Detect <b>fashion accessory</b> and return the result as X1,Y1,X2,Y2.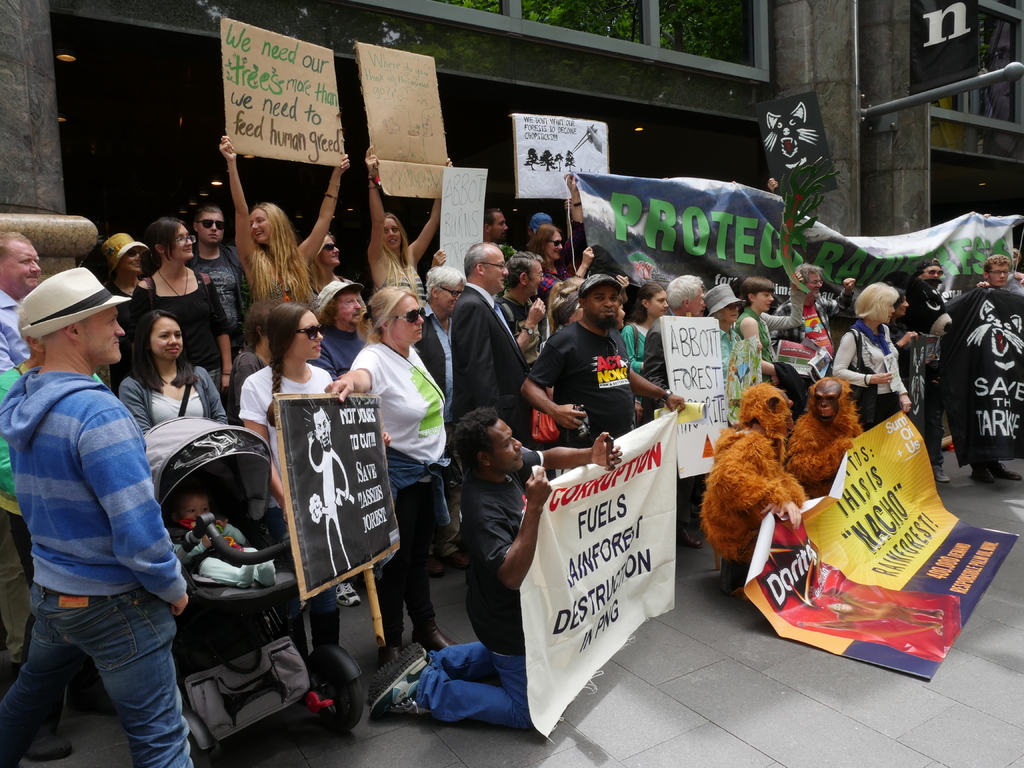
970,468,995,484.
